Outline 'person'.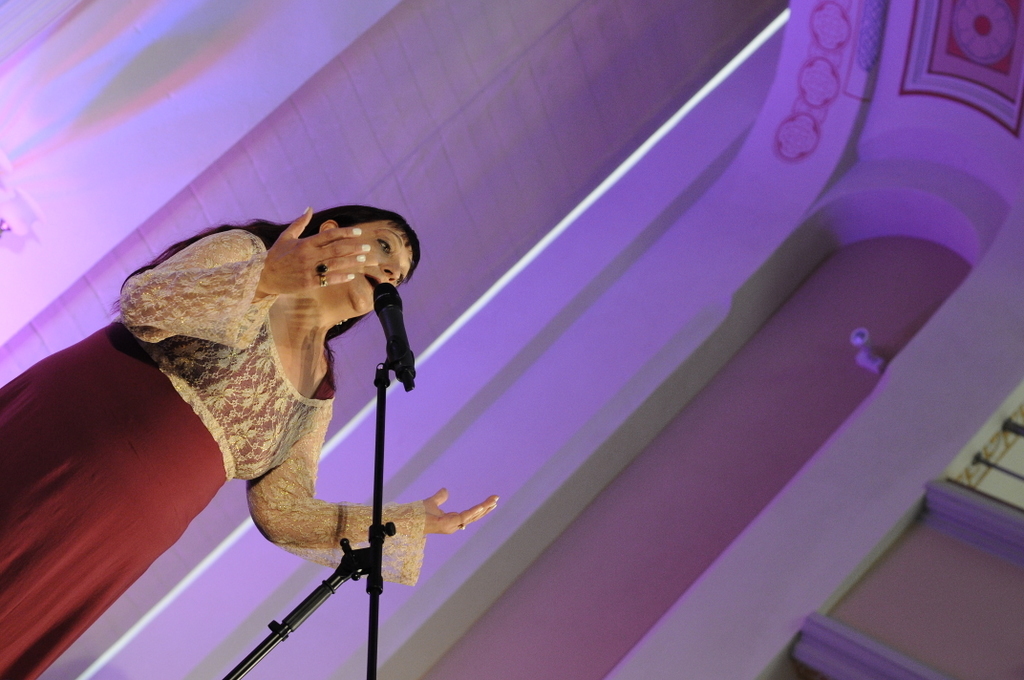
Outline: x1=1 y1=207 x2=500 y2=679.
